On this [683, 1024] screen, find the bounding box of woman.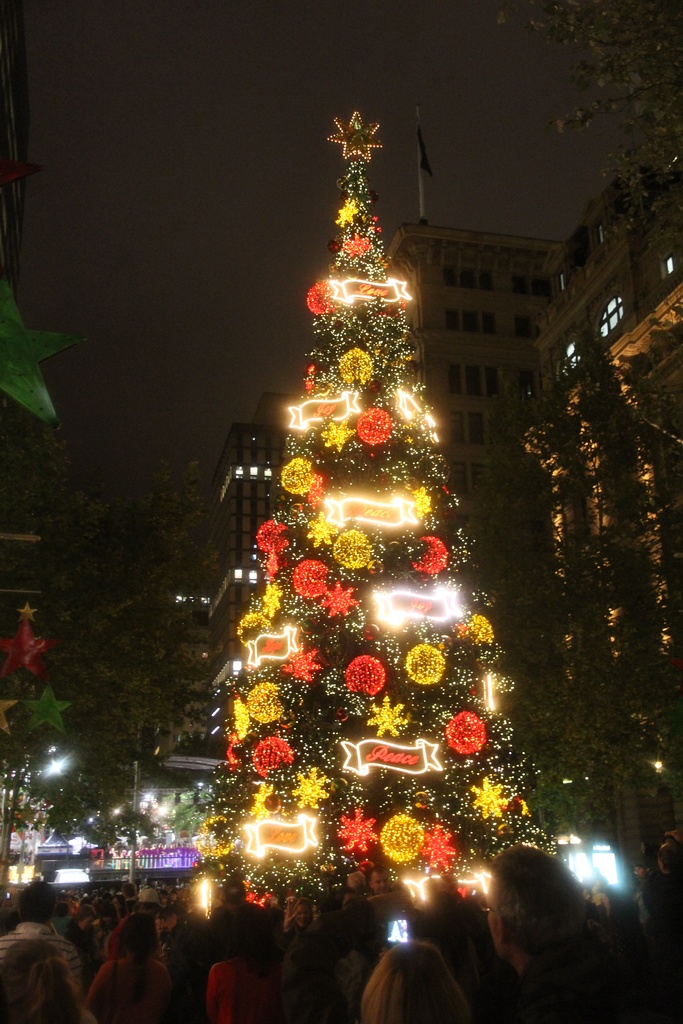
Bounding box: x1=283, y1=893, x2=320, y2=950.
